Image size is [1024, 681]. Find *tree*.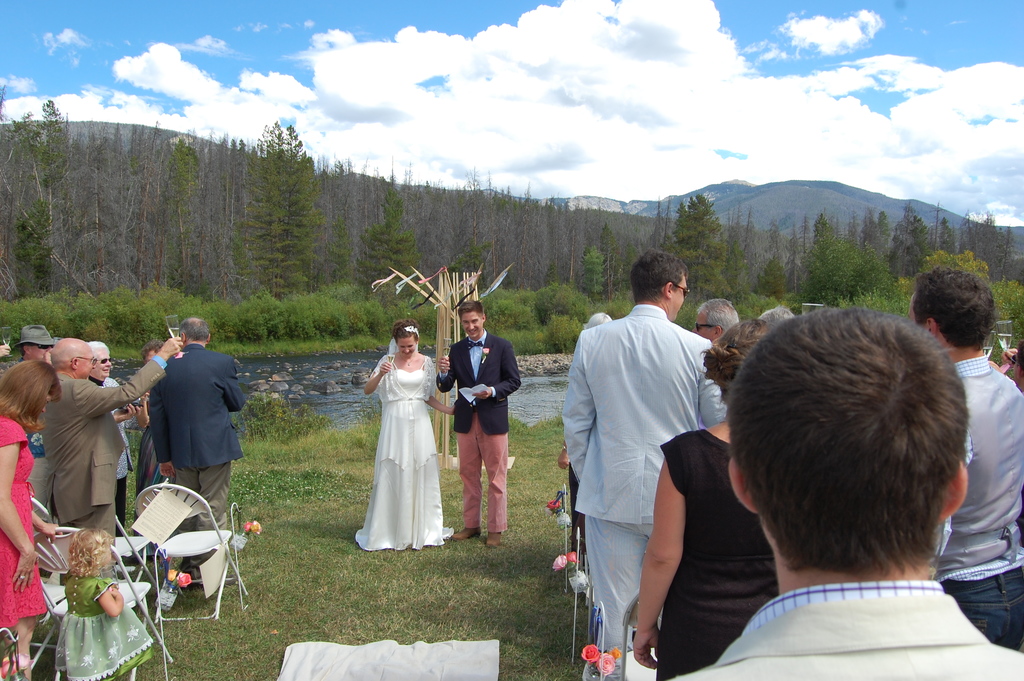
[left=6, top=95, right=75, bottom=296].
